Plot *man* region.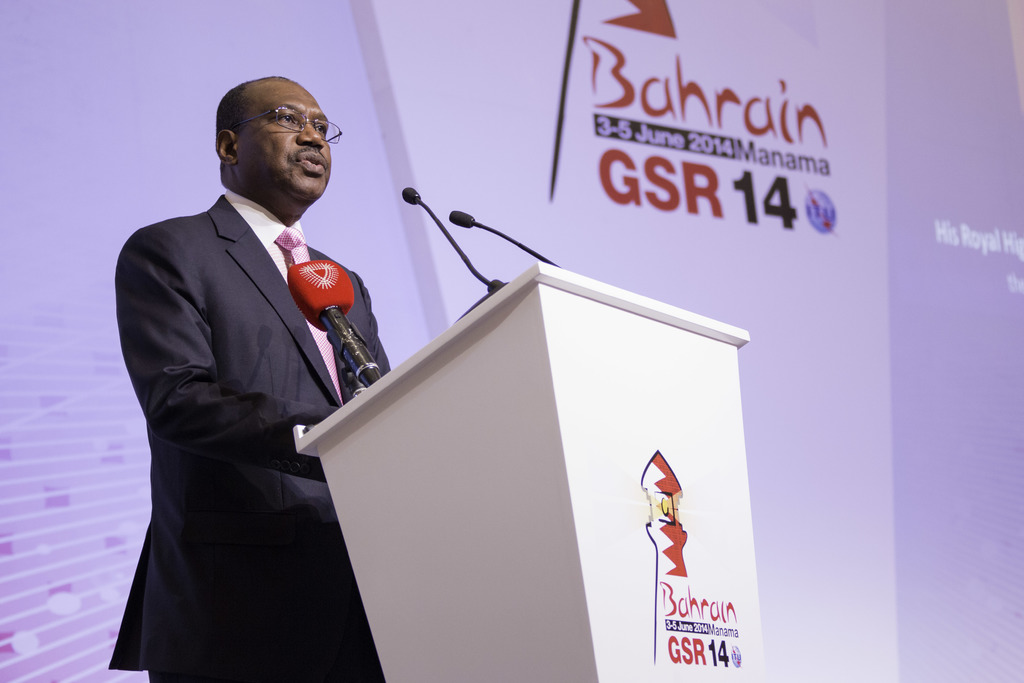
Plotted at 104:24:401:682.
